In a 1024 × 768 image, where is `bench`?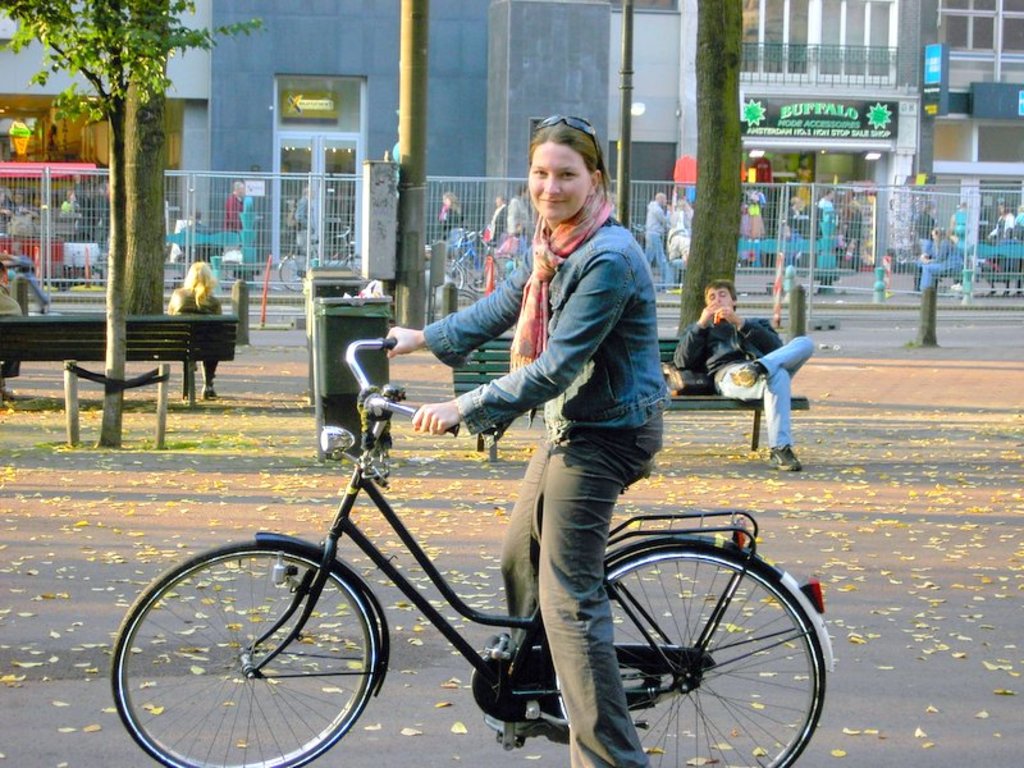
bbox=(169, 227, 268, 294).
